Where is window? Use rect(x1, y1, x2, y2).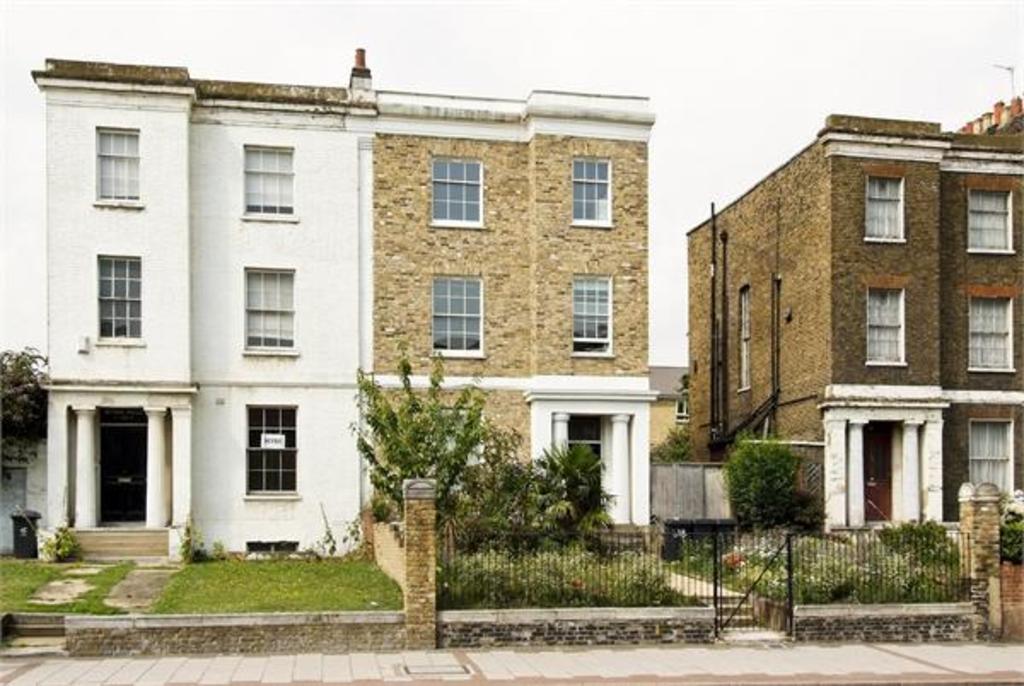
rect(432, 162, 486, 225).
